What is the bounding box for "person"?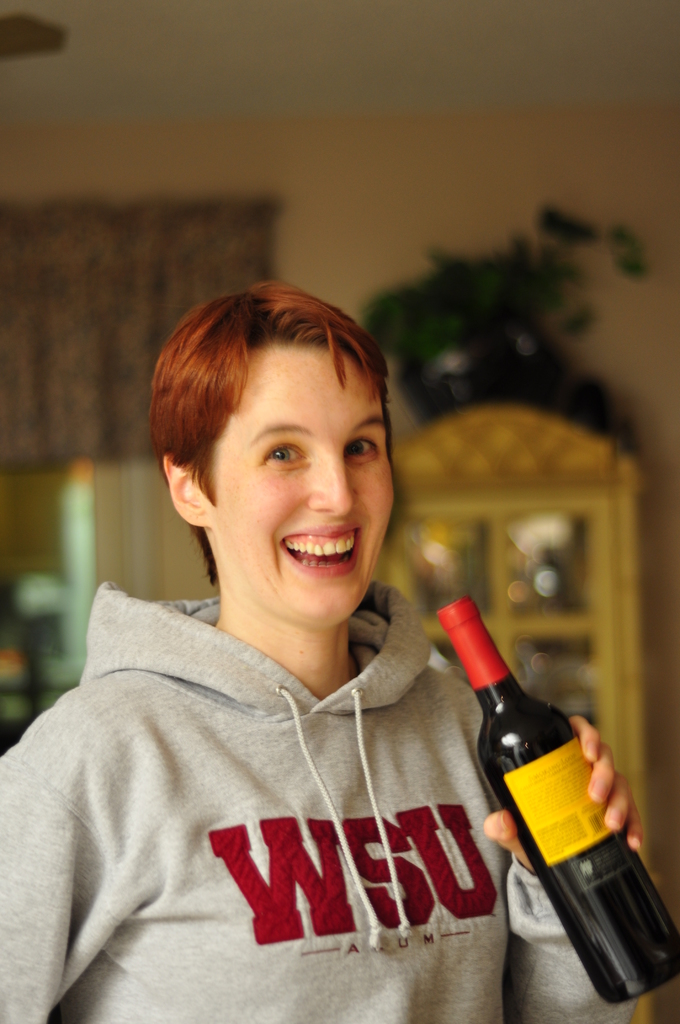
<region>0, 286, 642, 1023</region>.
